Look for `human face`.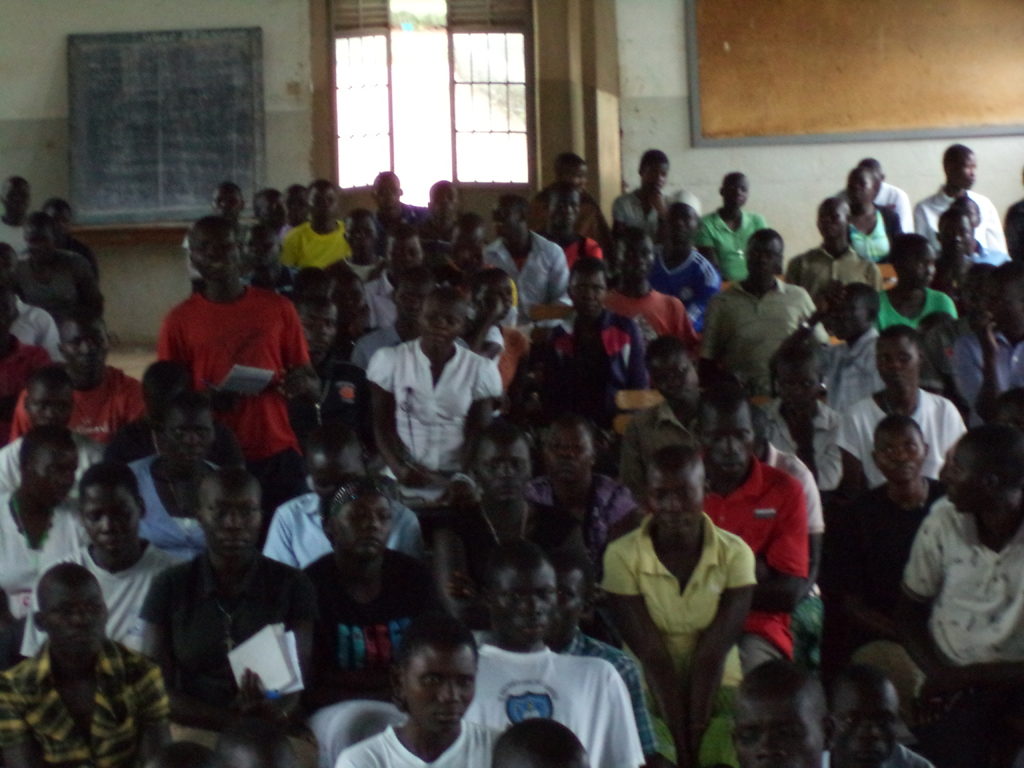
Found: select_region(874, 338, 921, 391).
